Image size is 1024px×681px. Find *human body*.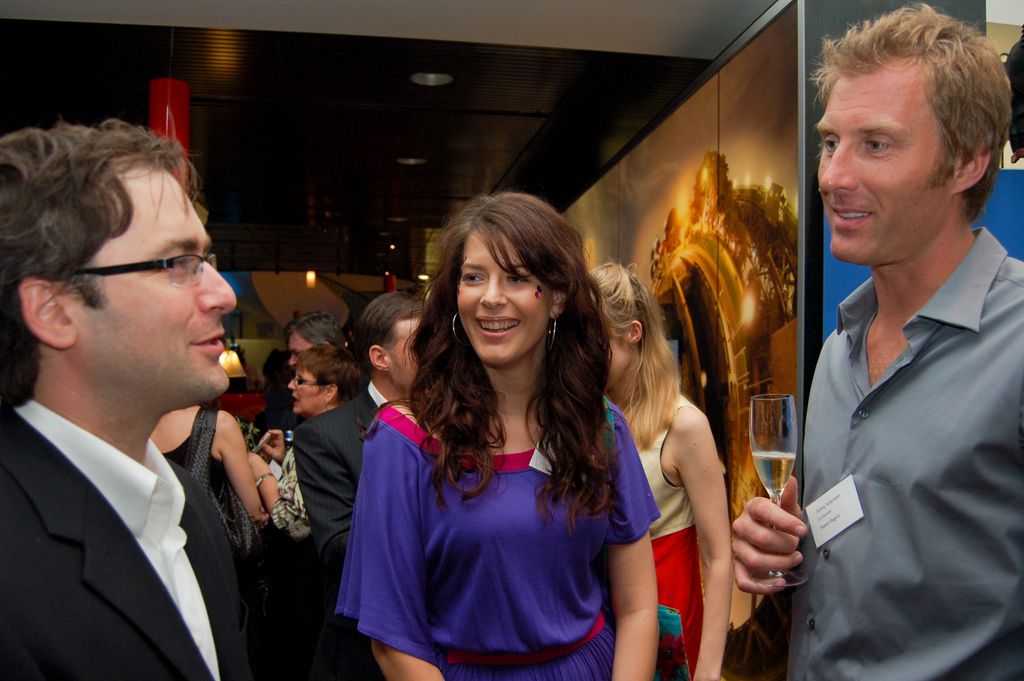
[left=283, top=389, right=408, bottom=596].
